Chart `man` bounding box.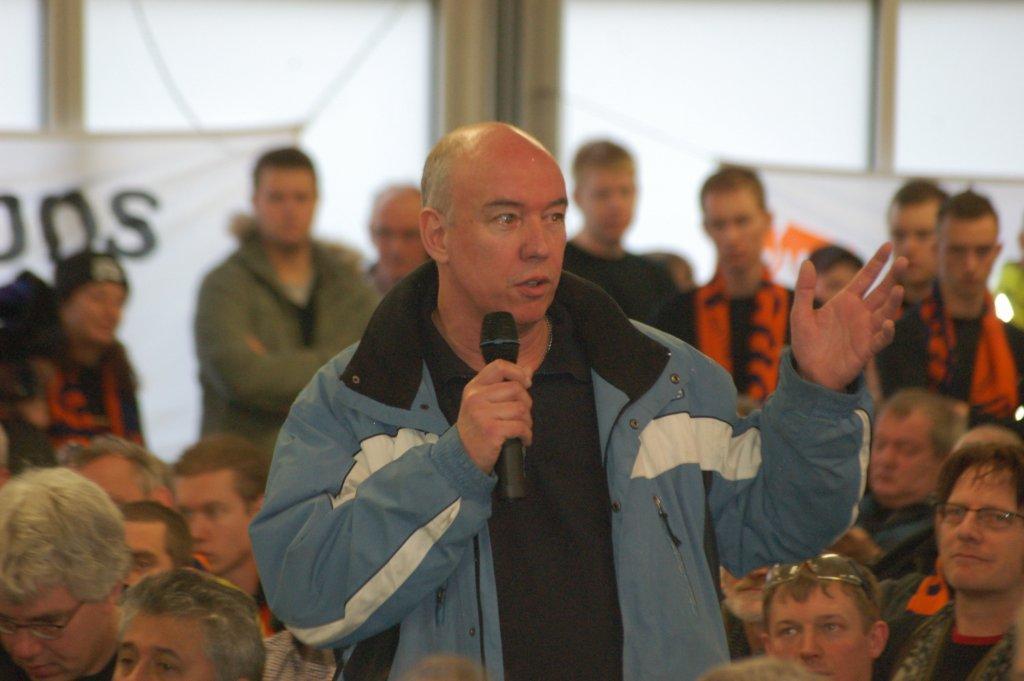
Charted: 44,438,184,517.
